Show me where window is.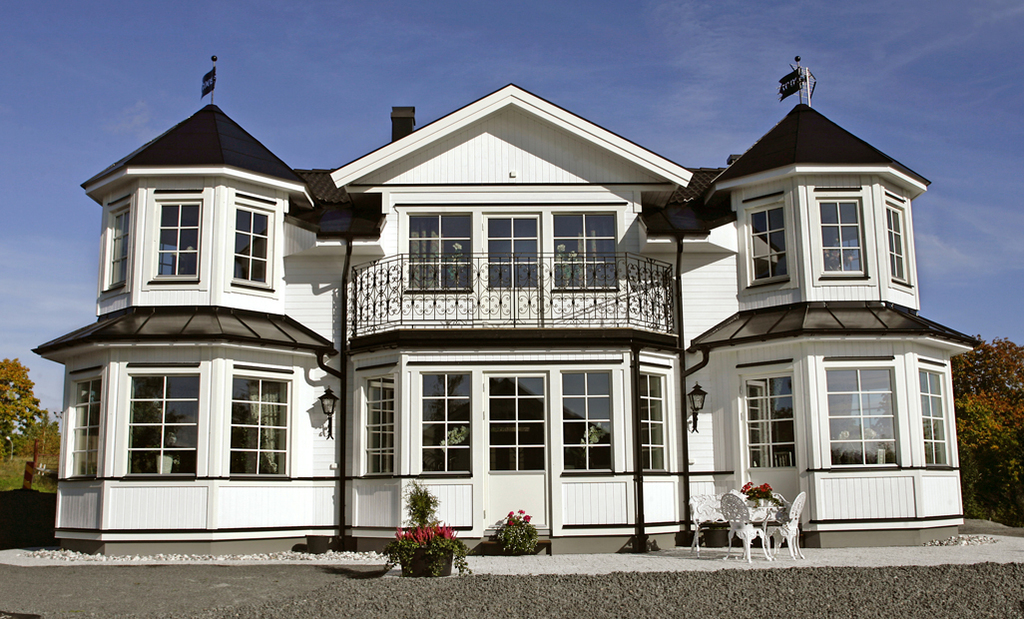
window is at 408,204,472,295.
